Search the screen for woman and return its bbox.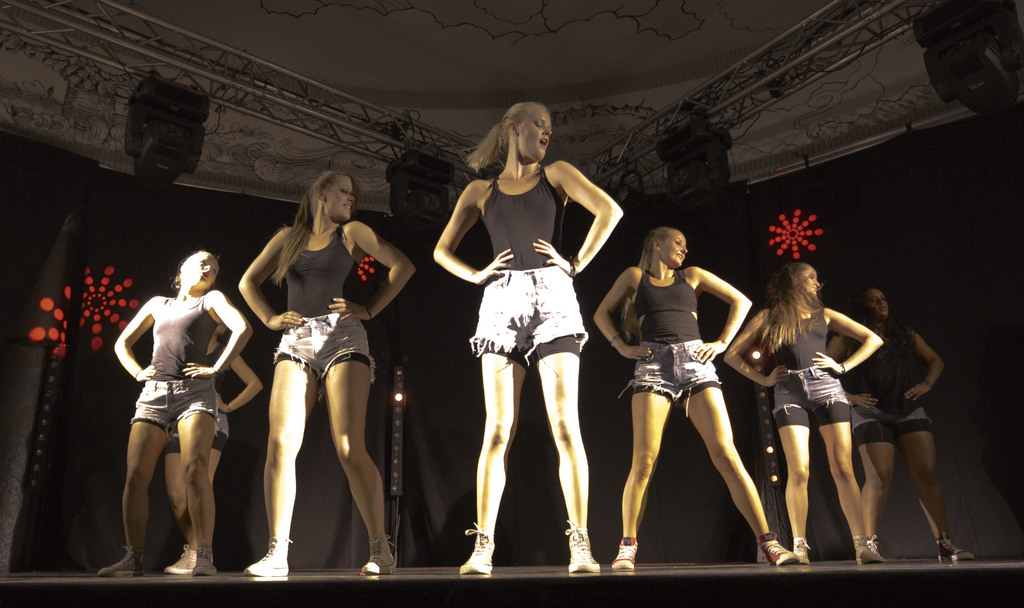
Found: [419, 102, 618, 566].
